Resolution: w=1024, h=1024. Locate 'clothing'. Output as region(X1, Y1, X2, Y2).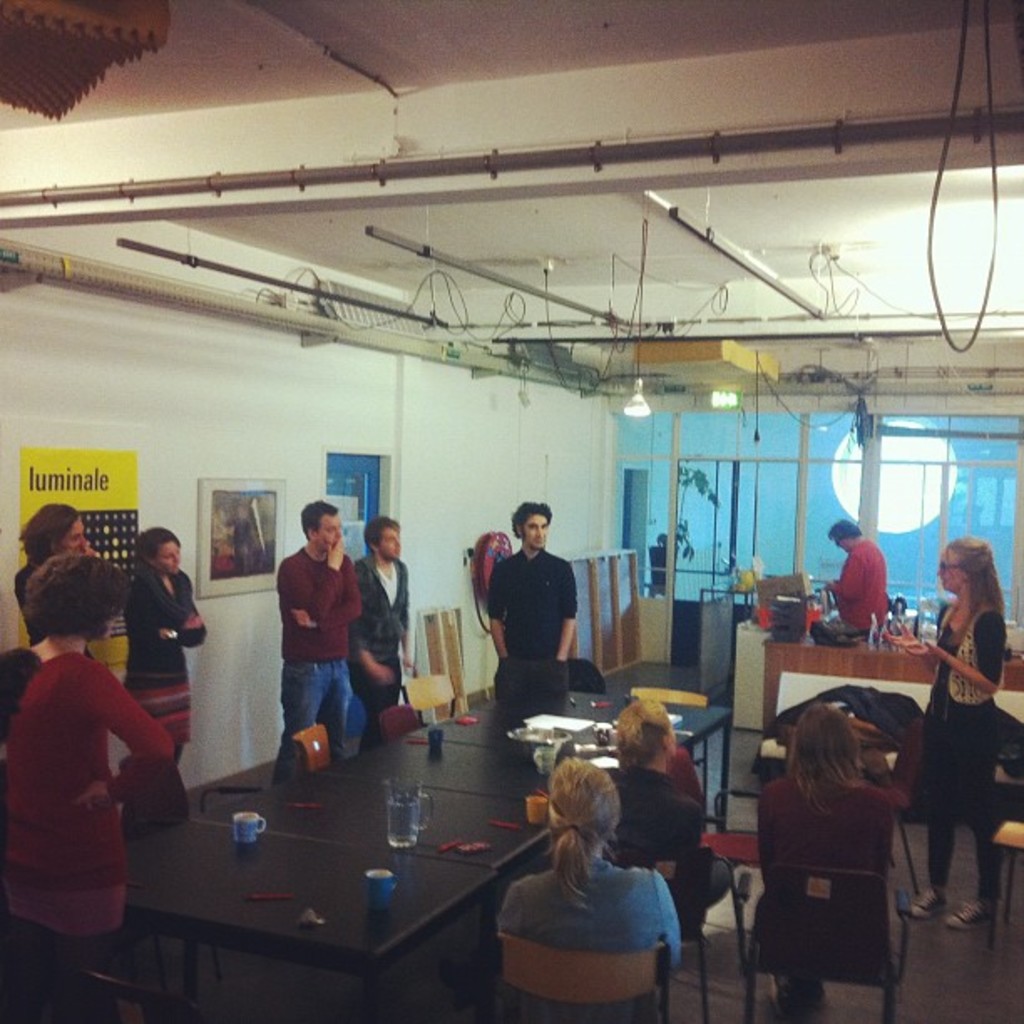
region(592, 763, 735, 935).
